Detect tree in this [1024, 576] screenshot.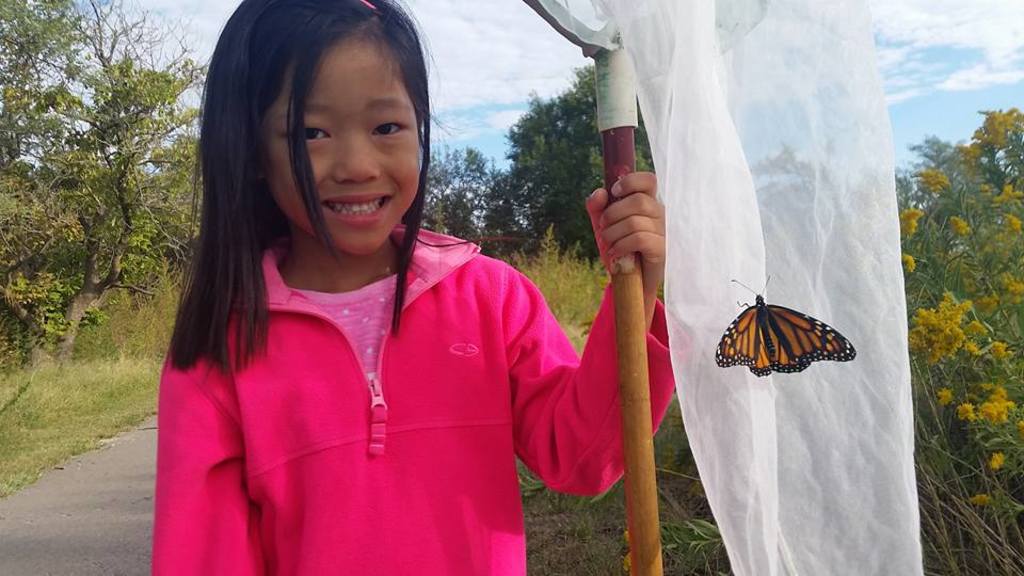
Detection: <box>505,53,665,269</box>.
